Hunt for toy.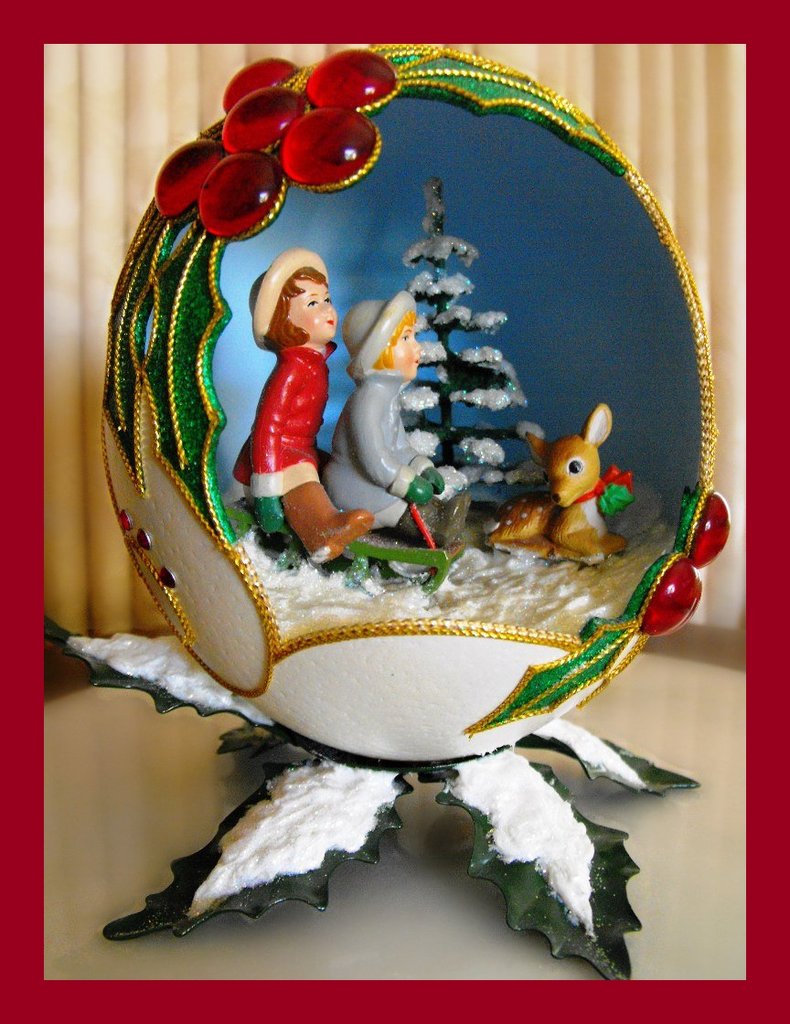
Hunted down at bbox=(69, 48, 730, 983).
